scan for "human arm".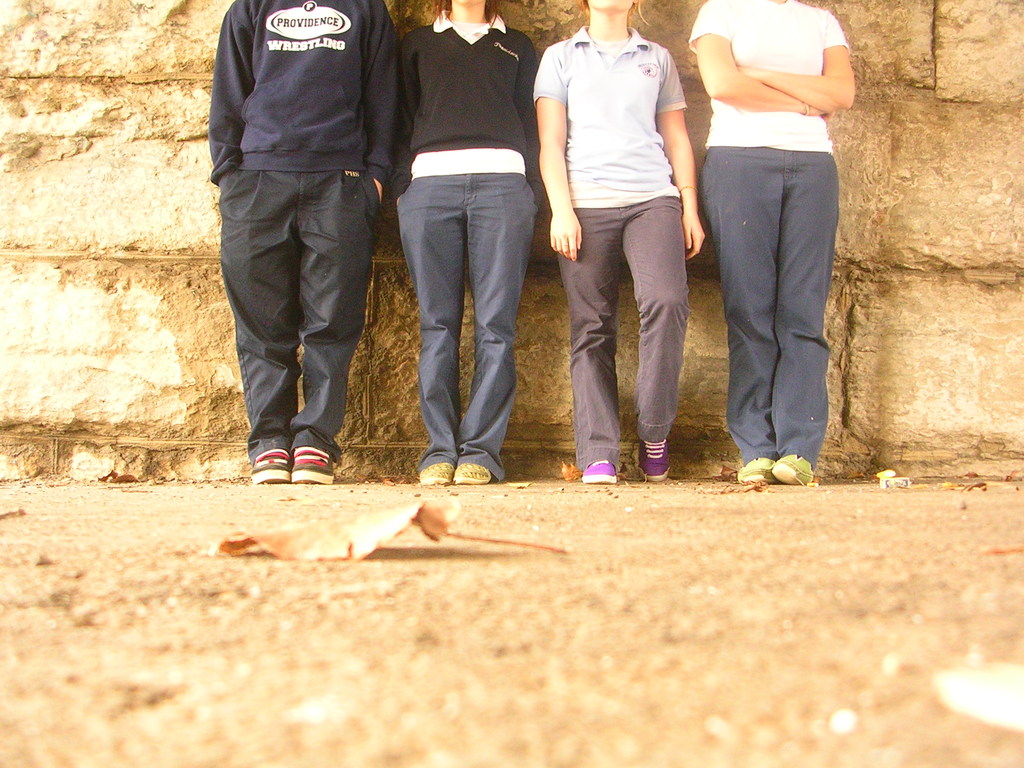
Scan result: box=[655, 58, 701, 262].
